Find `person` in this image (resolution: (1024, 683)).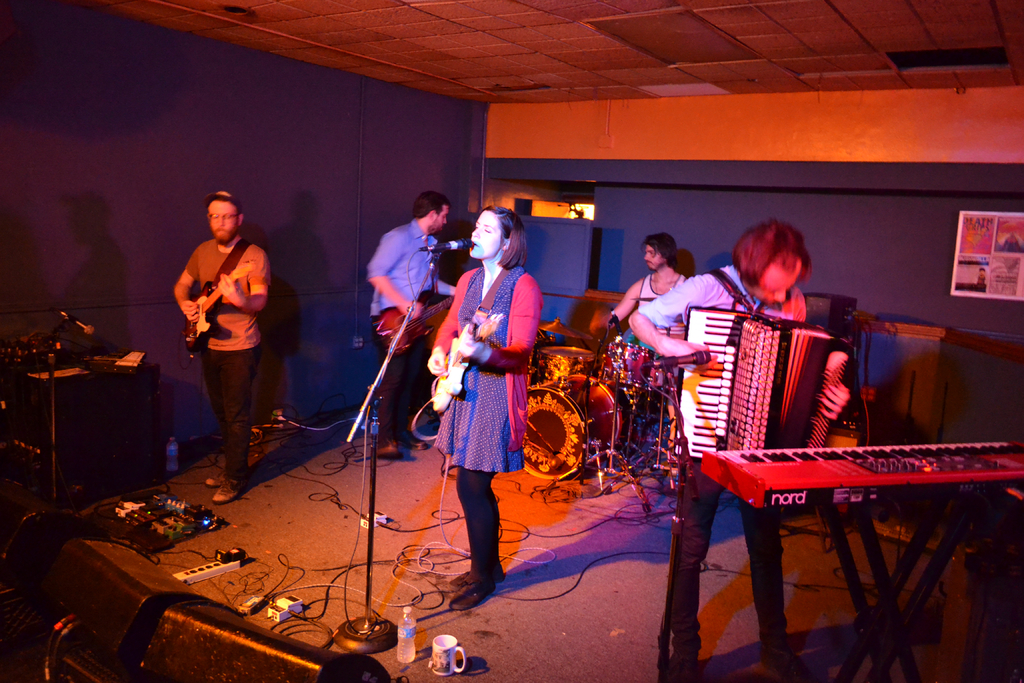
l=173, t=190, r=271, b=507.
